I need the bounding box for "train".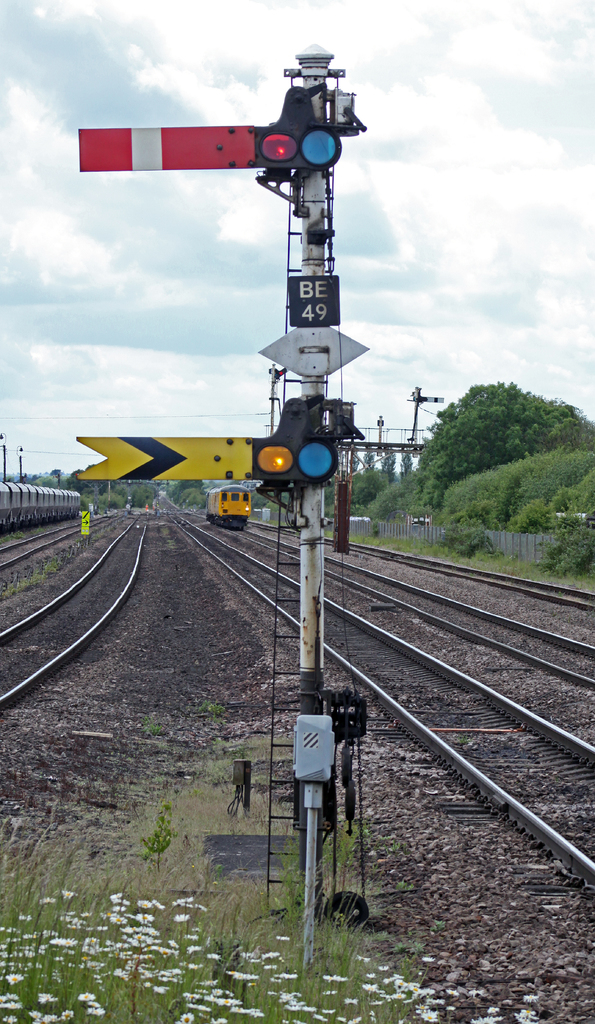
Here it is: pyautogui.locateOnScreen(0, 481, 83, 533).
